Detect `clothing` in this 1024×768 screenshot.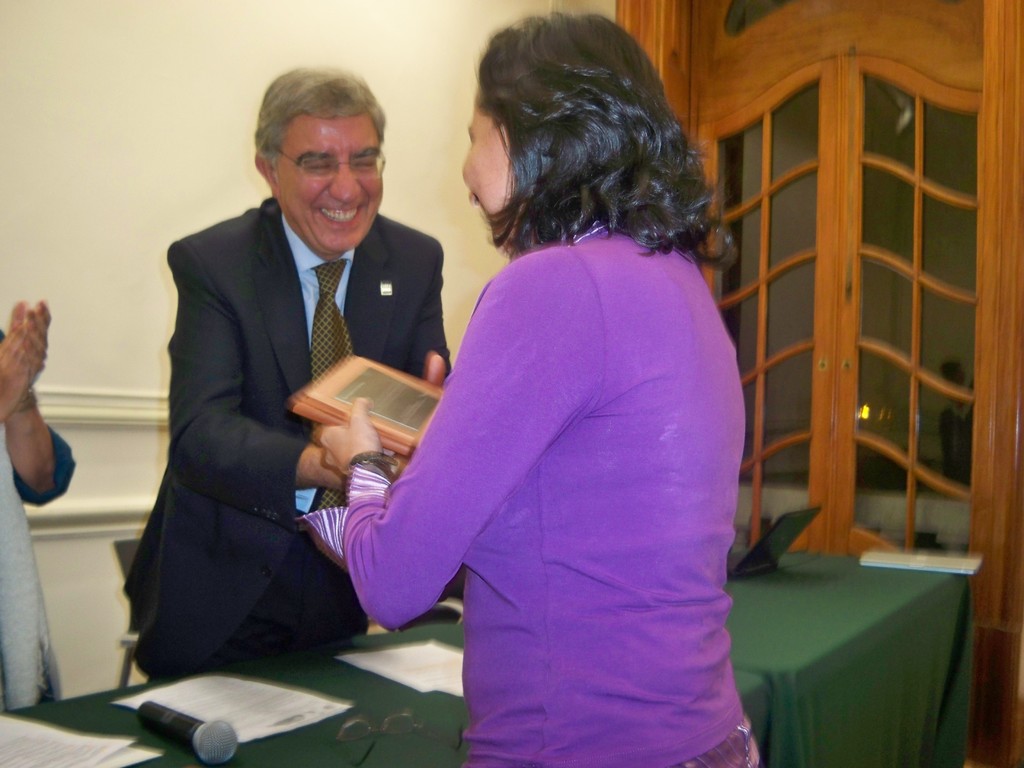
Detection: box=[0, 327, 77, 717].
